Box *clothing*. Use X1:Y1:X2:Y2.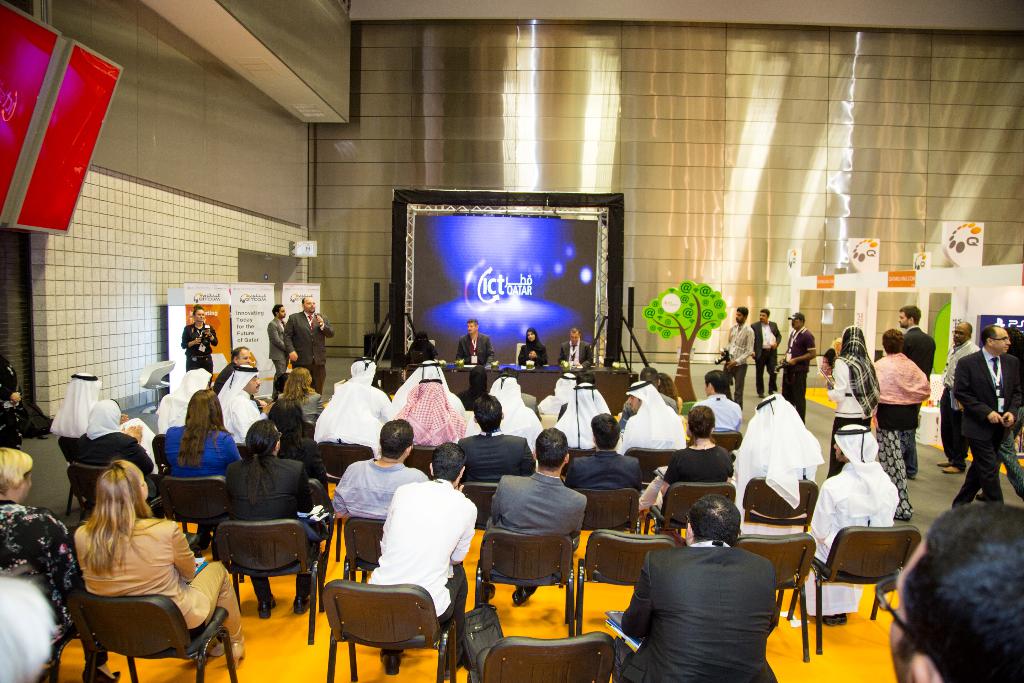
177:323:220:373.
